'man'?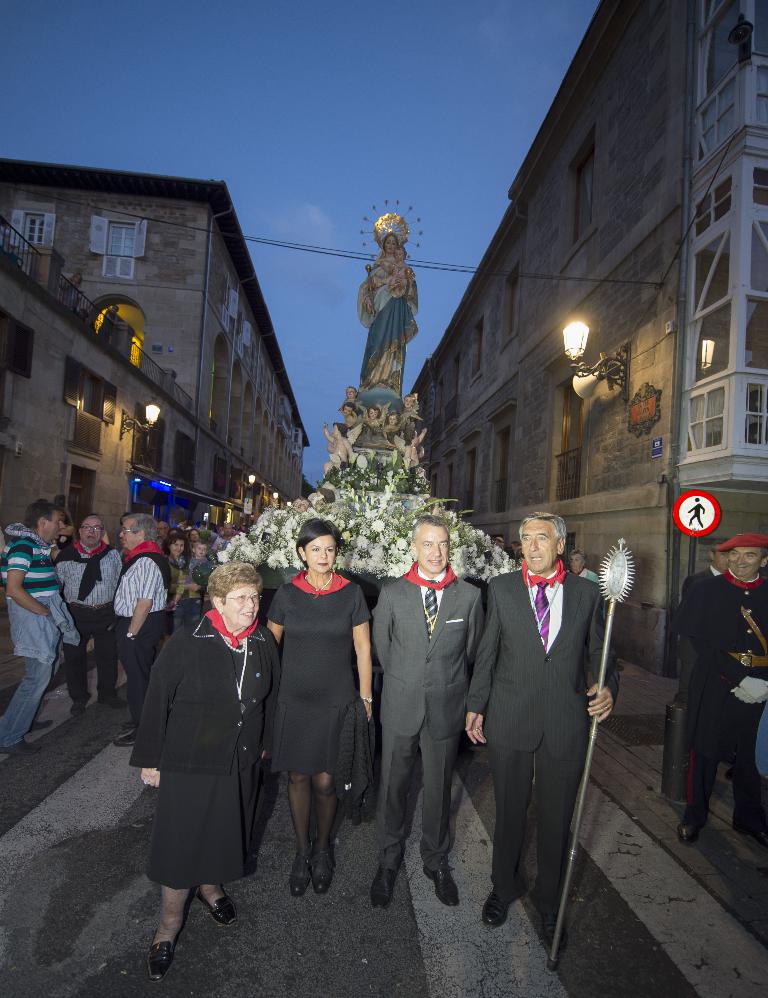
left=109, top=509, right=171, bottom=745
